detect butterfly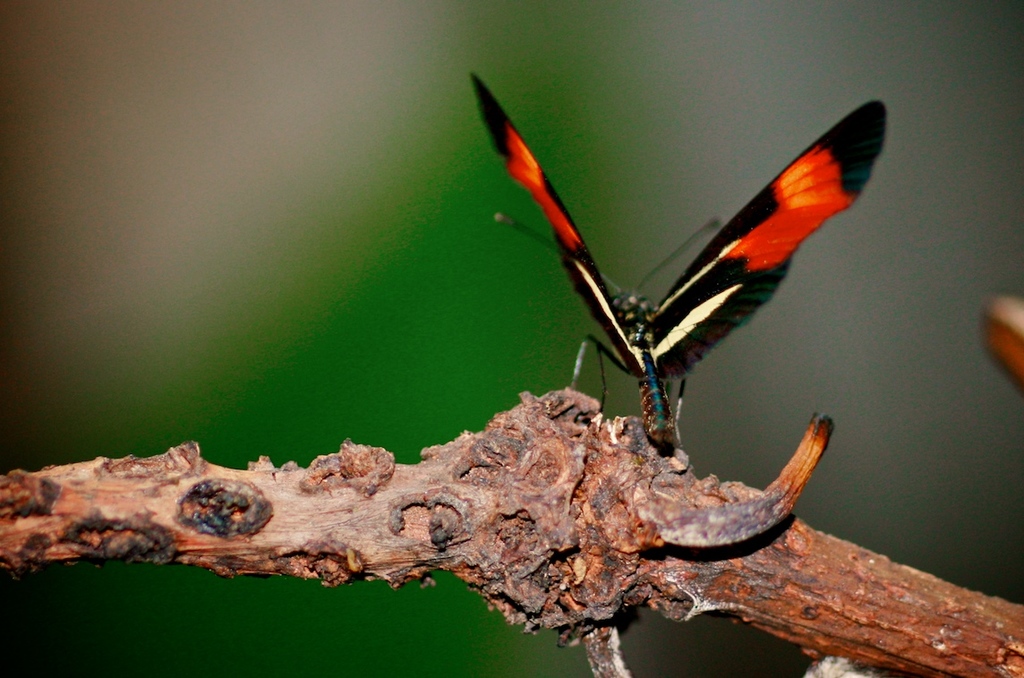
box=[468, 69, 890, 446]
